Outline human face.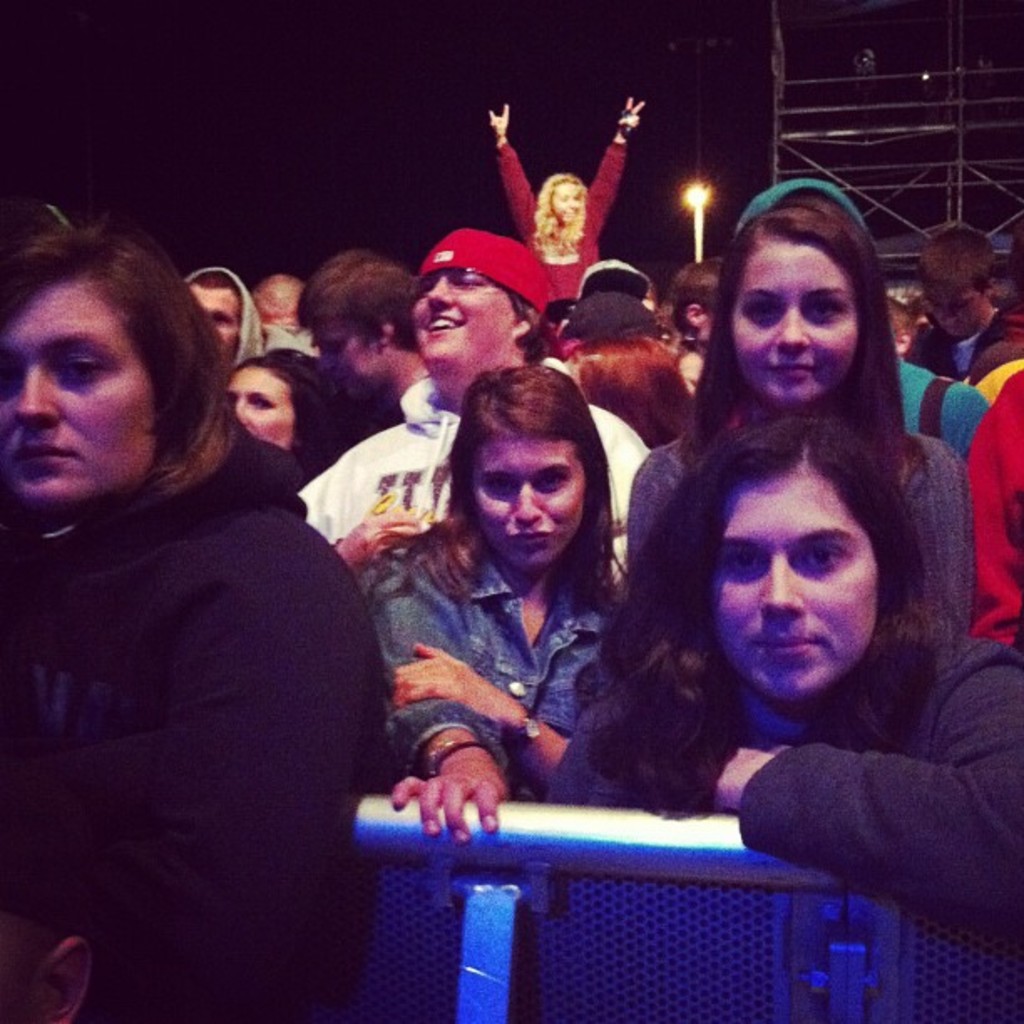
Outline: x1=219, y1=360, x2=296, y2=445.
